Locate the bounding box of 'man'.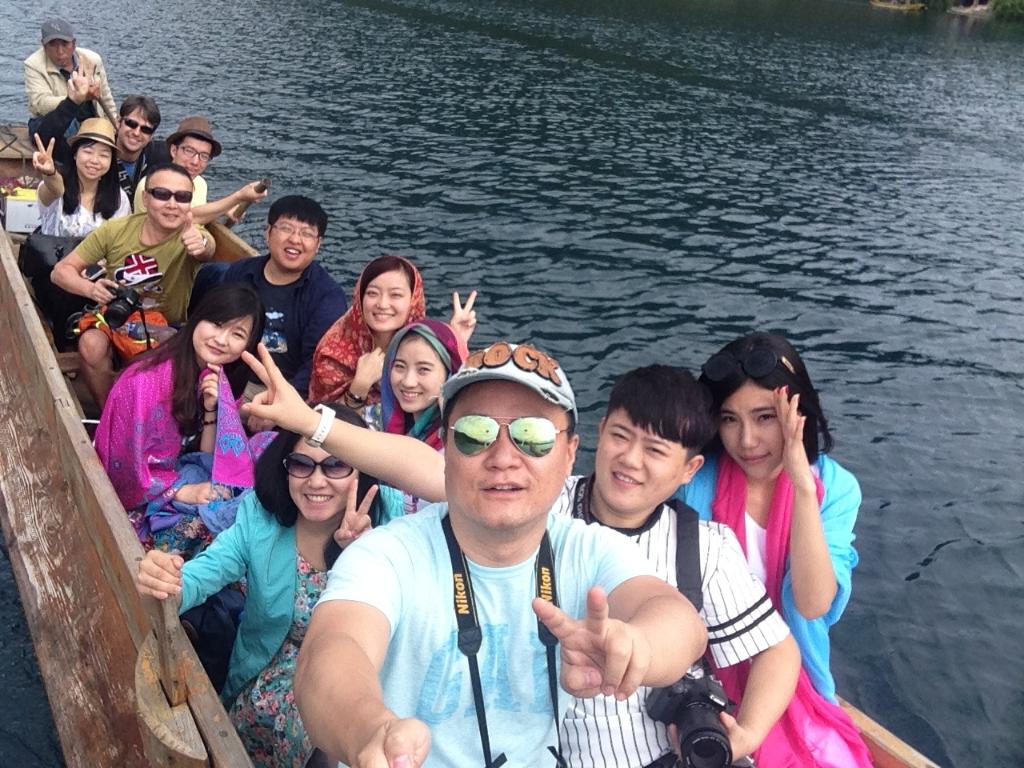
Bounding box: bbox(139, 117, 270, 263).
